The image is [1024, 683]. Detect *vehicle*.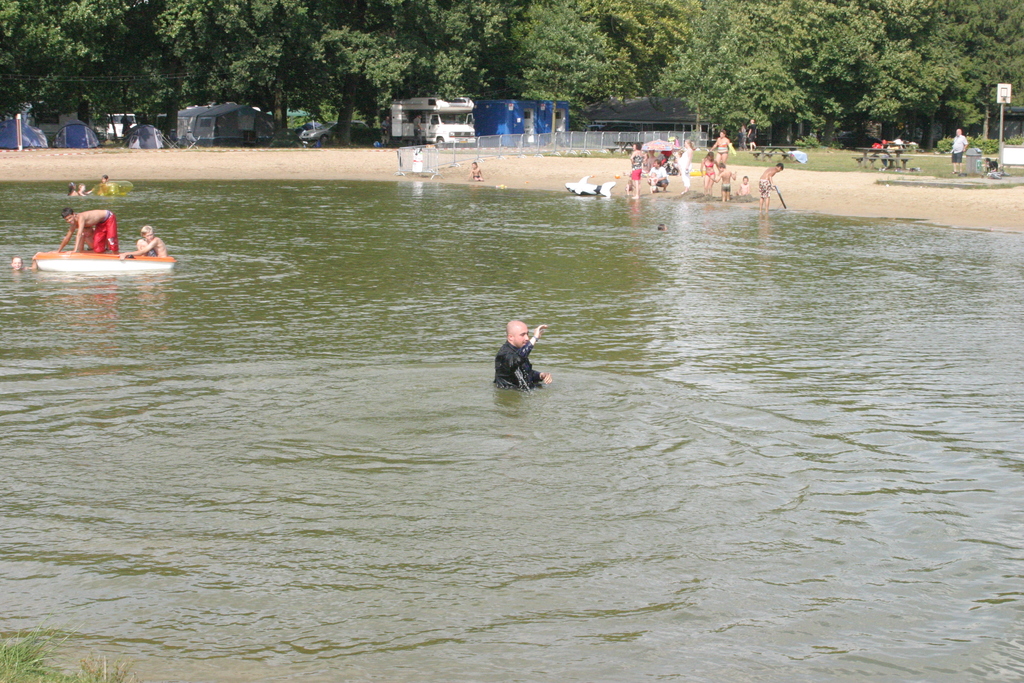
Detection: (31, 247, 180, 273).
